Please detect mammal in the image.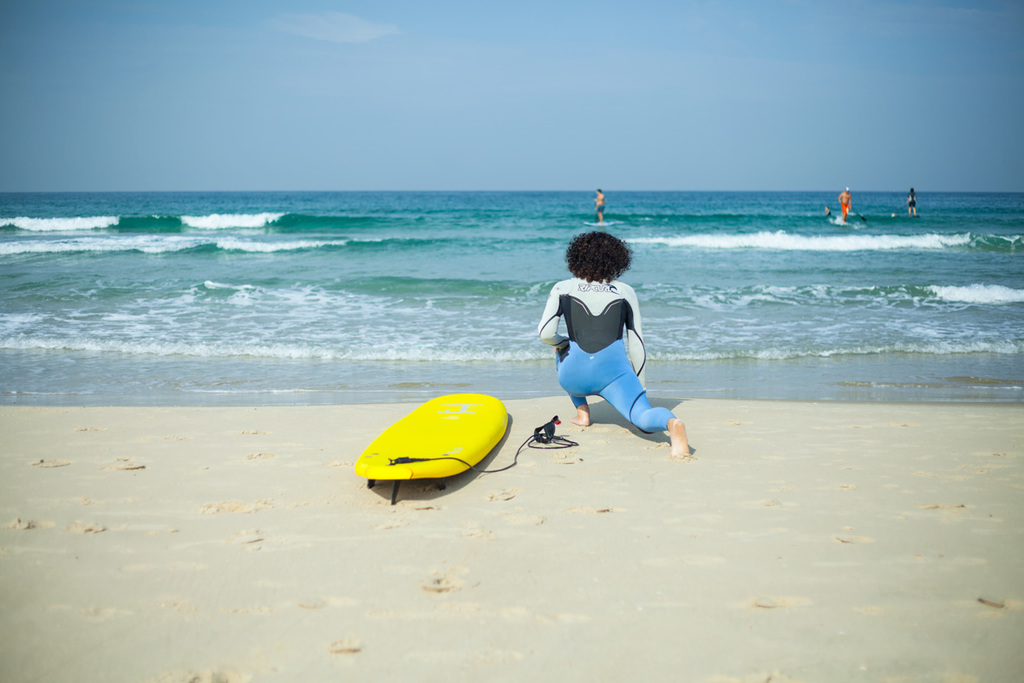
[532,228,676,440].
